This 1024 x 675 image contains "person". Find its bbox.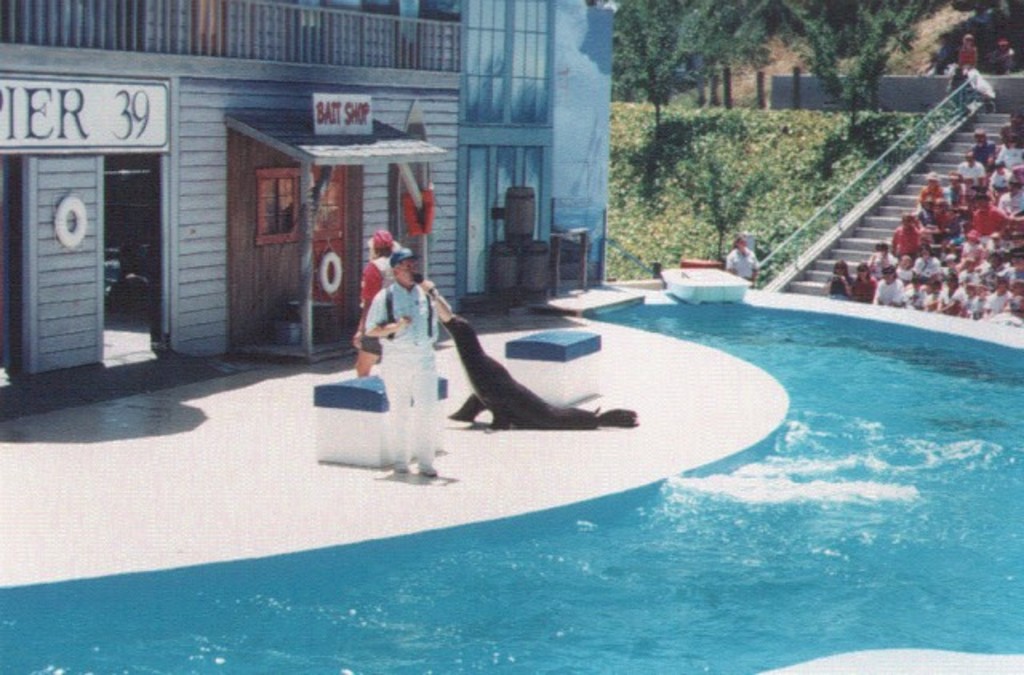
Rect(350, 234, 445, 480).
